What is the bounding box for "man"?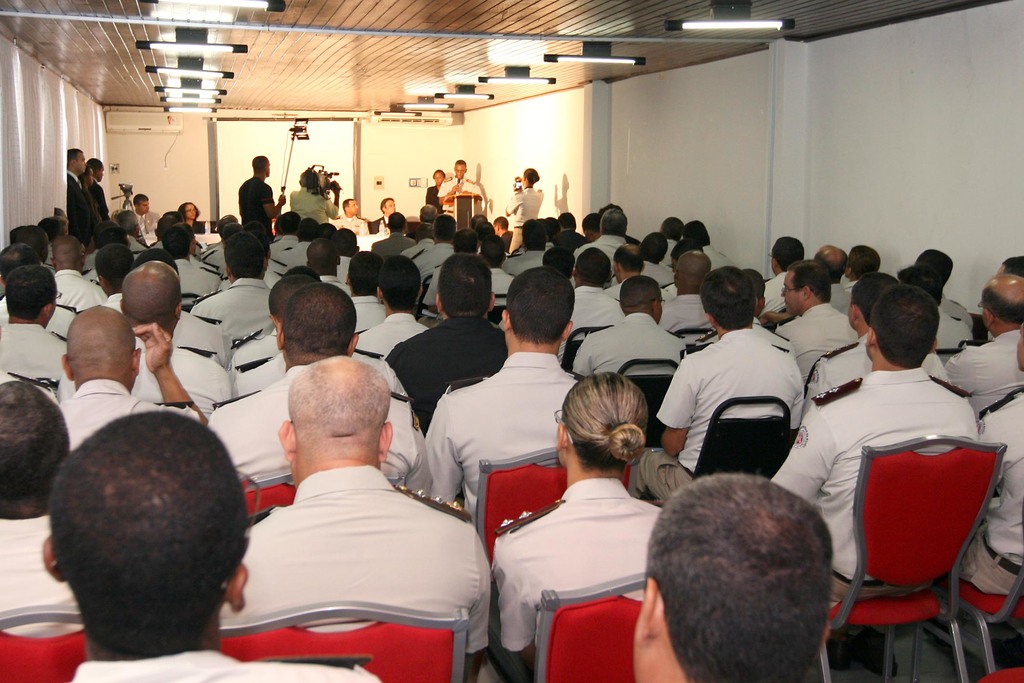
x1=239, y1=154, x2=289, y2=242.
